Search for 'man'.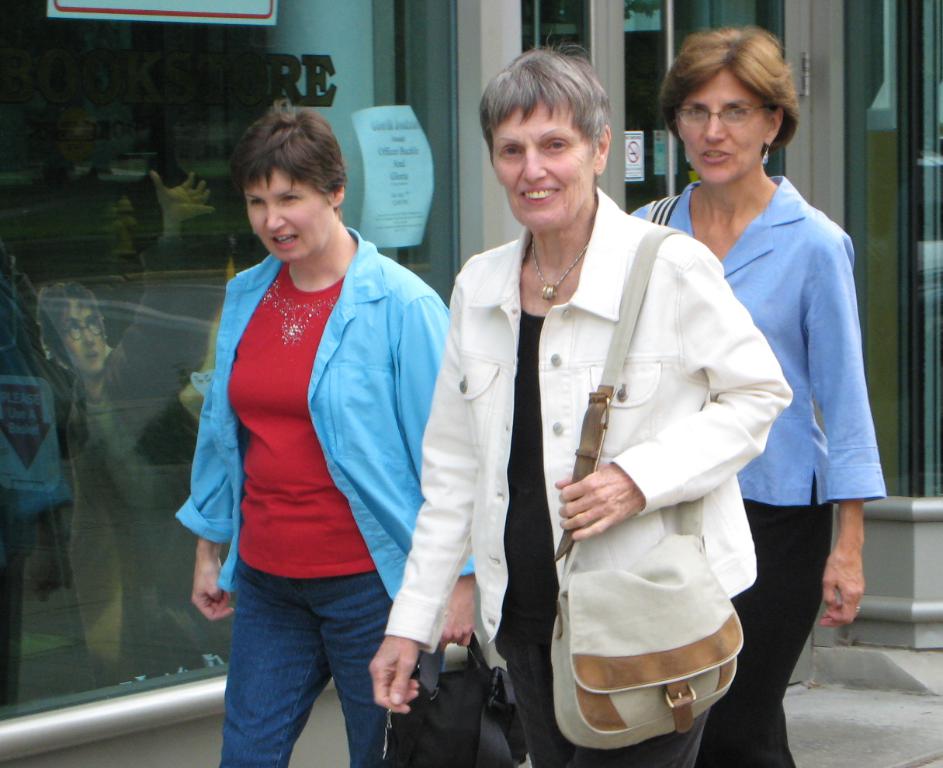
Found at [40, 168, 213, 682].
